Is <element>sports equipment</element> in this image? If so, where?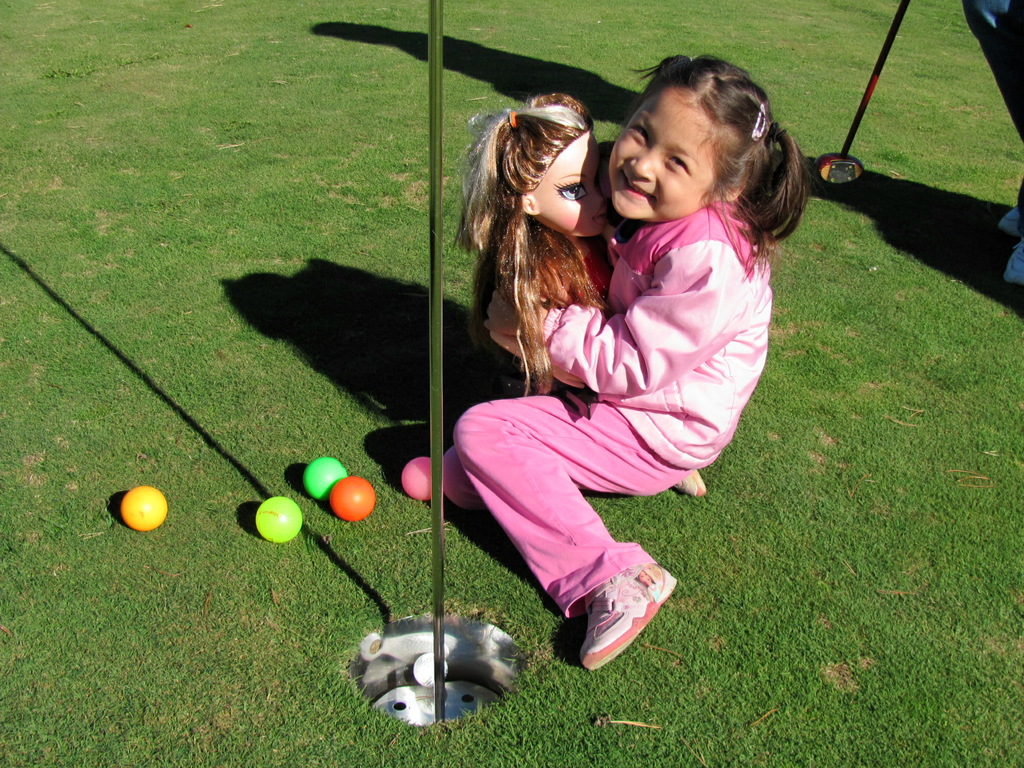
Yes, at <bbox>328, 475, 378, 523</bbox>.
